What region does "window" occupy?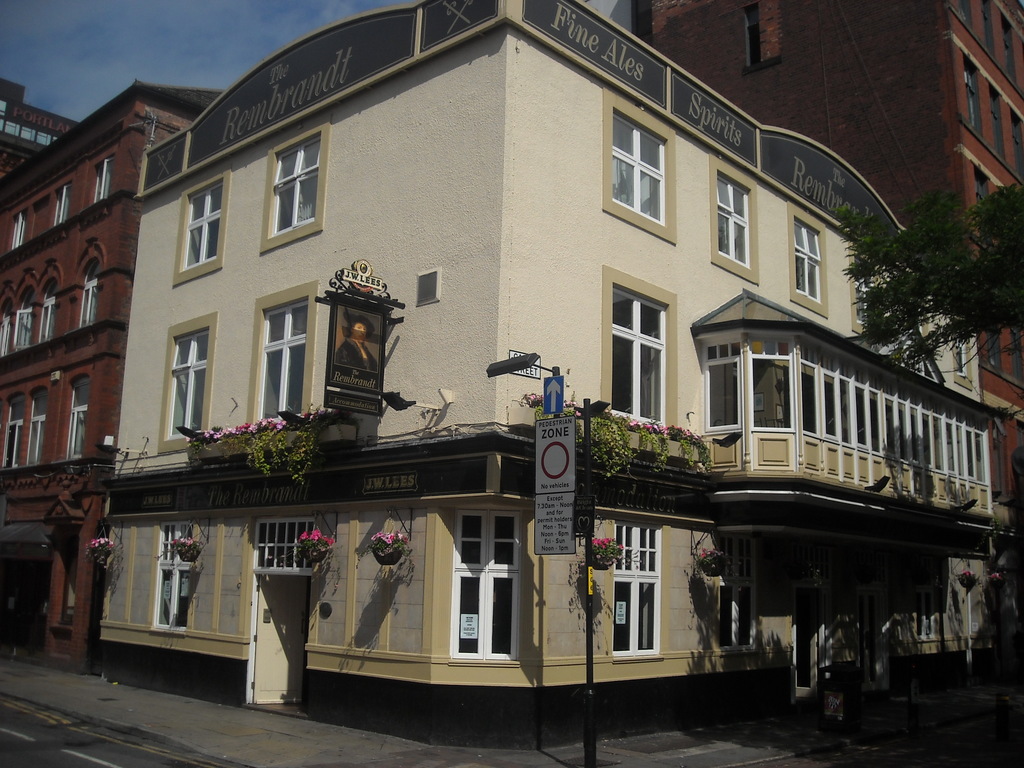
select_region(717, 171, 748, 266).
